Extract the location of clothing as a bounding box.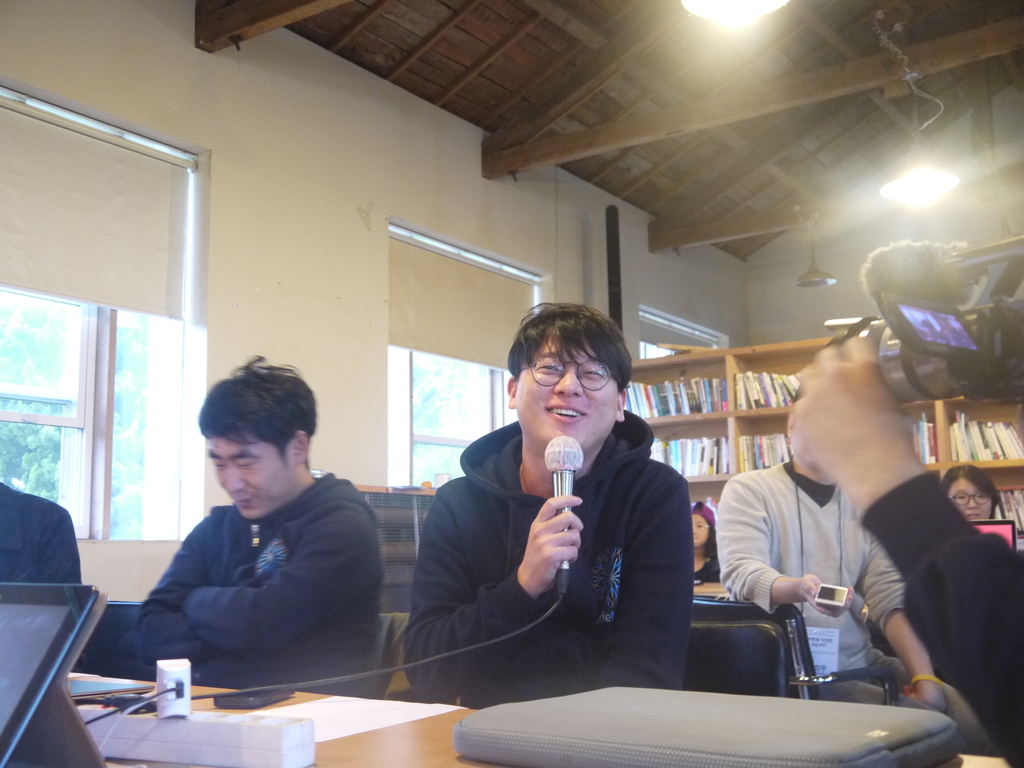
BBox(687, 547, 724, 584).
